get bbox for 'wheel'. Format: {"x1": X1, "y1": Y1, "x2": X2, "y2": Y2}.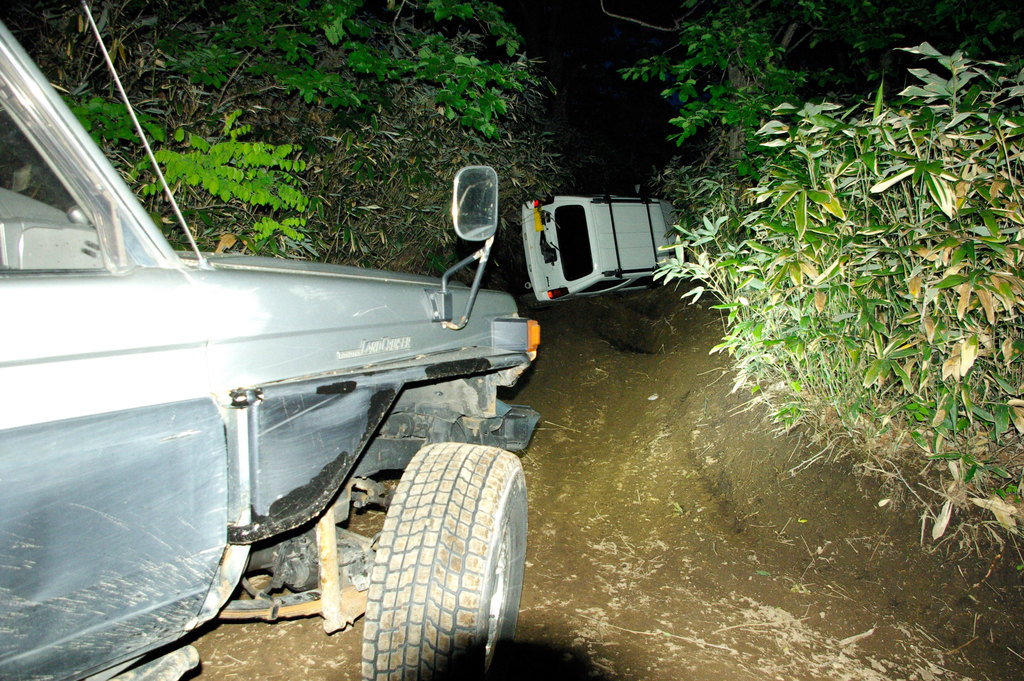
{"x1": 362, "y1": 430, "x2": 524, "y2": 667}.
